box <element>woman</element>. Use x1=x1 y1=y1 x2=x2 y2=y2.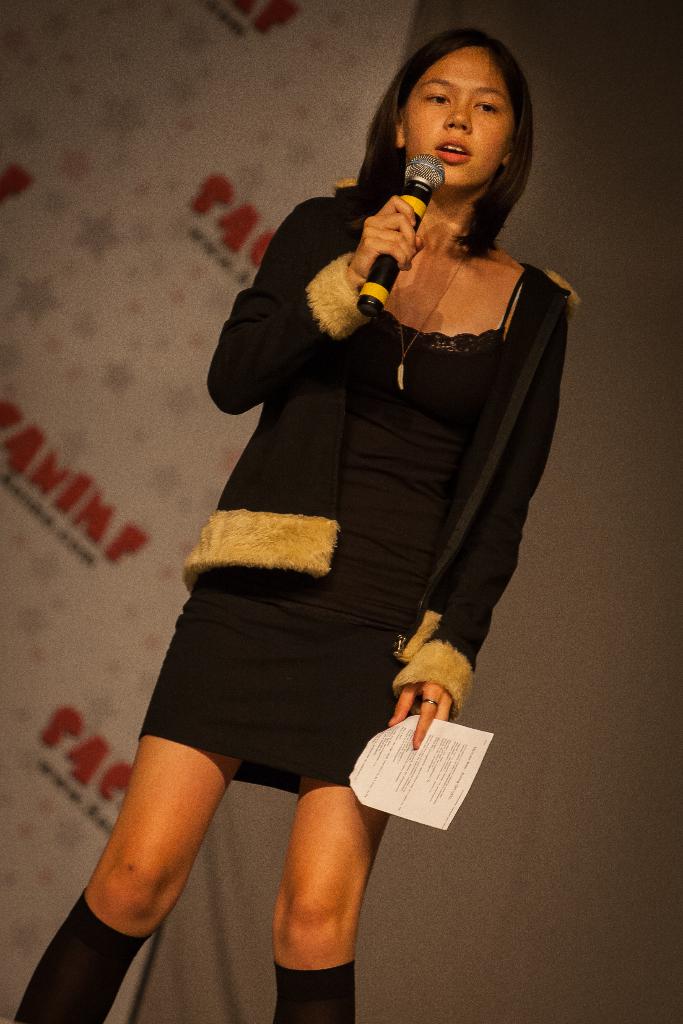
x1=119 y1=3 x2=551 y2=1000.
